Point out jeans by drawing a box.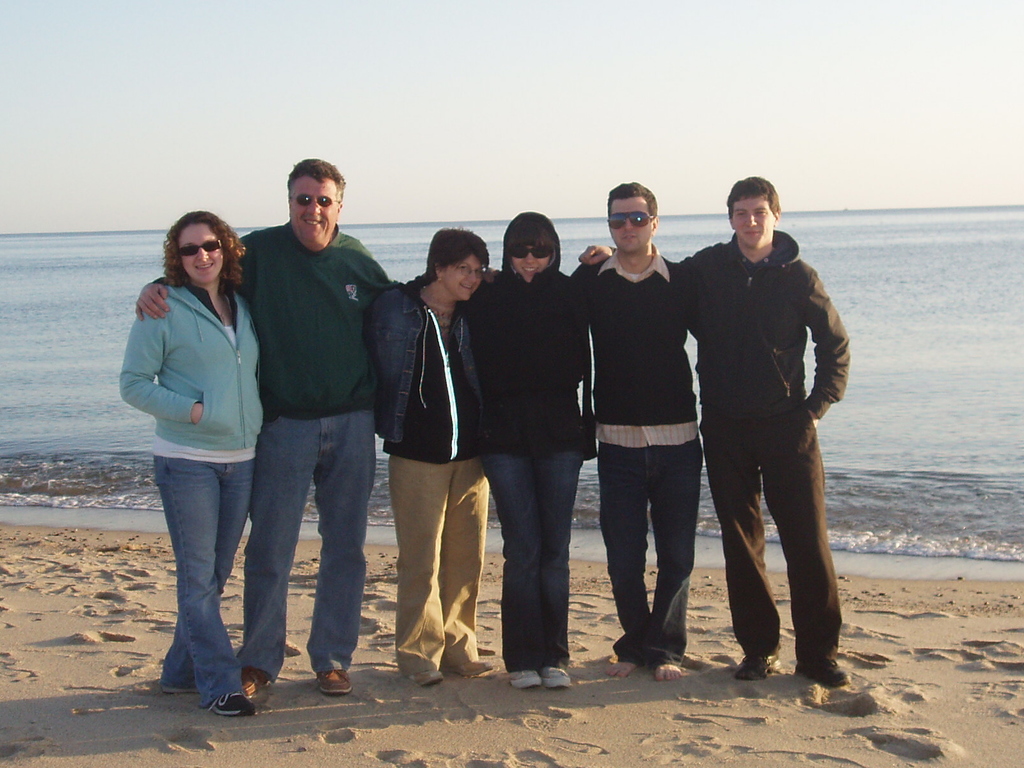
<box>494,456,579,668</box>.
